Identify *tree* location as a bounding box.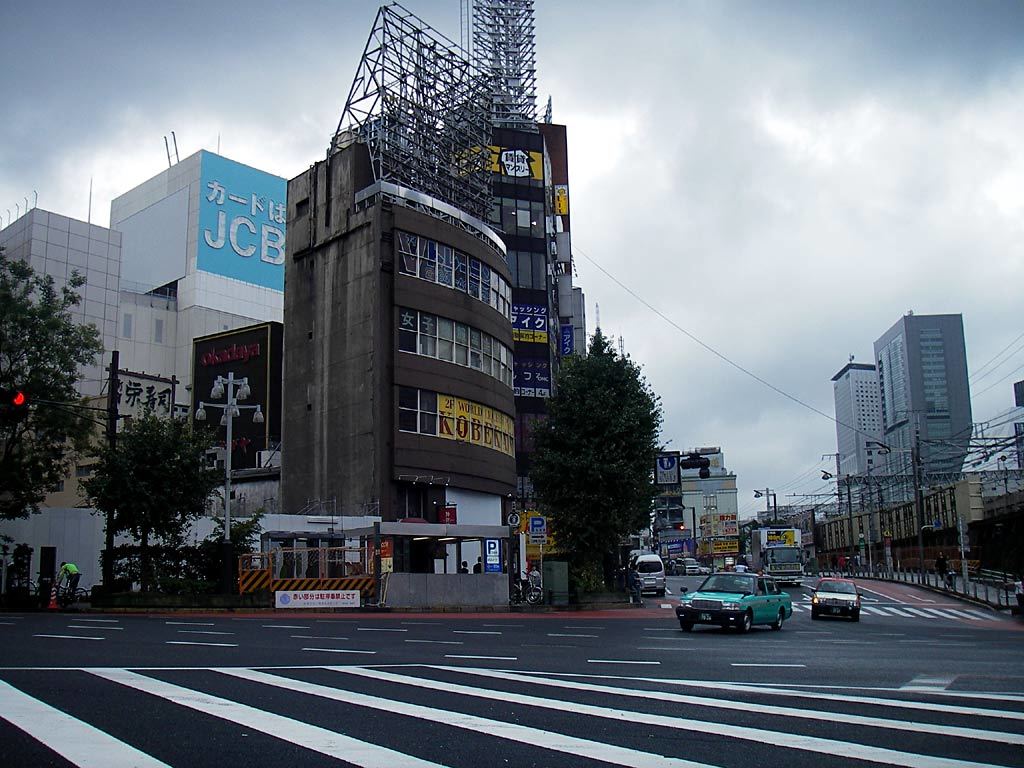
[518, 321, 673, 599].
